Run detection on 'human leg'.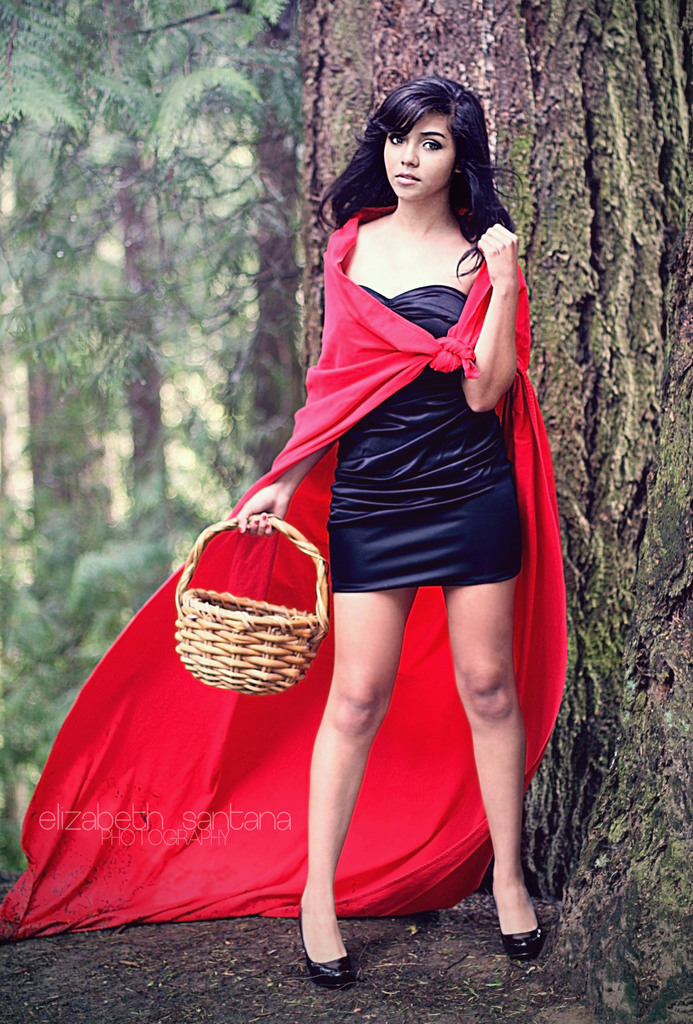
Result: {"left": 297, "top": 588, "right": 421, "bottom": 977}.
